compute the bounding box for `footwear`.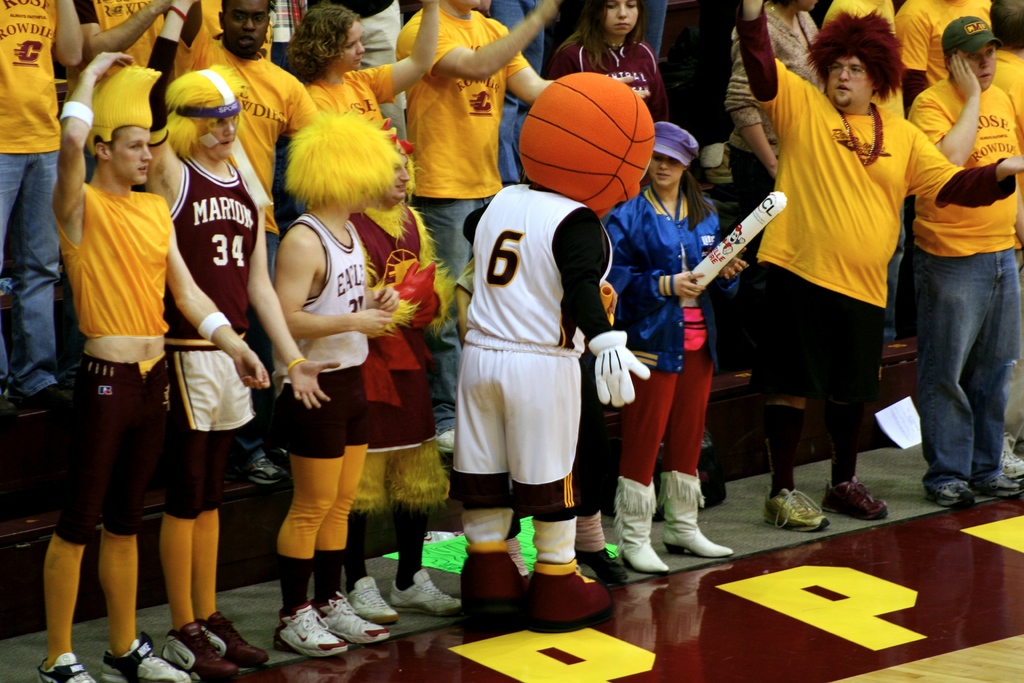
region(200, 611, 266, 670).
